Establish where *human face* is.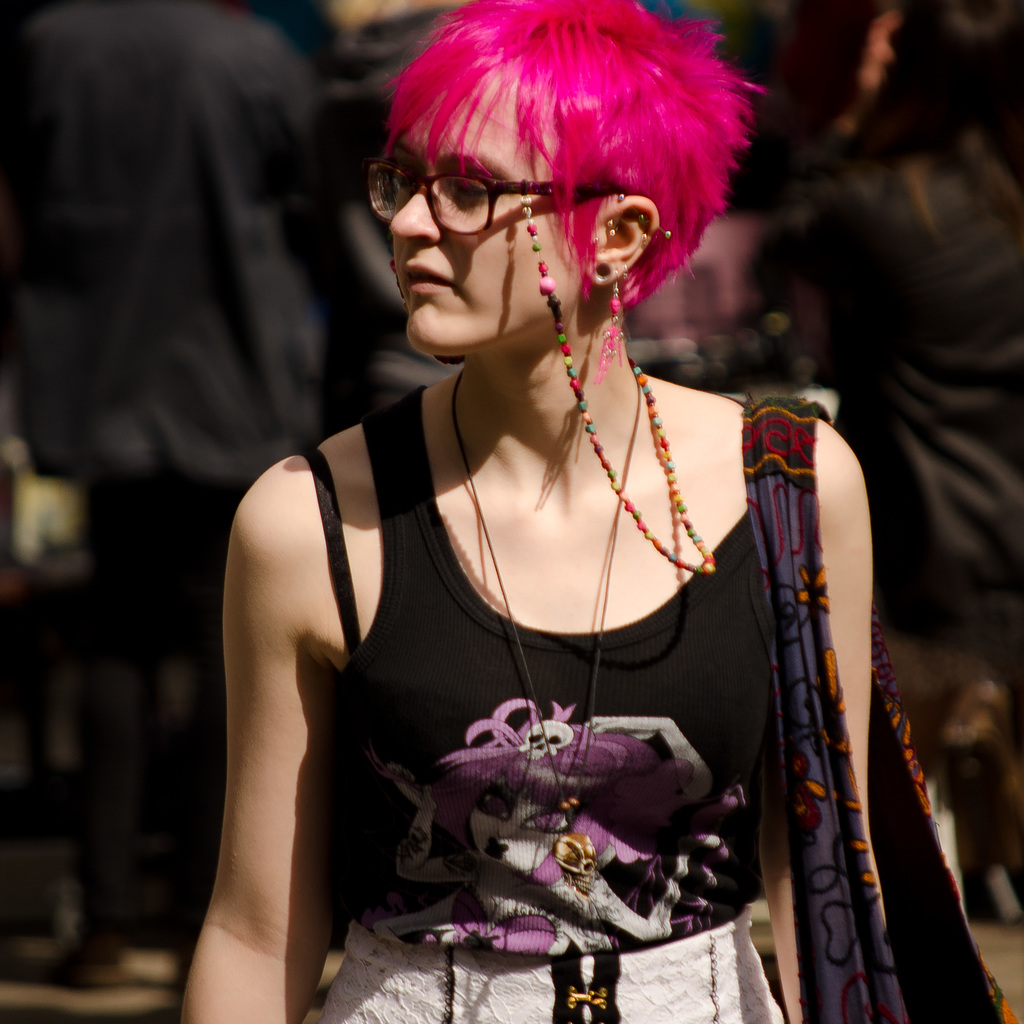
Established at 387/68/592/352.
